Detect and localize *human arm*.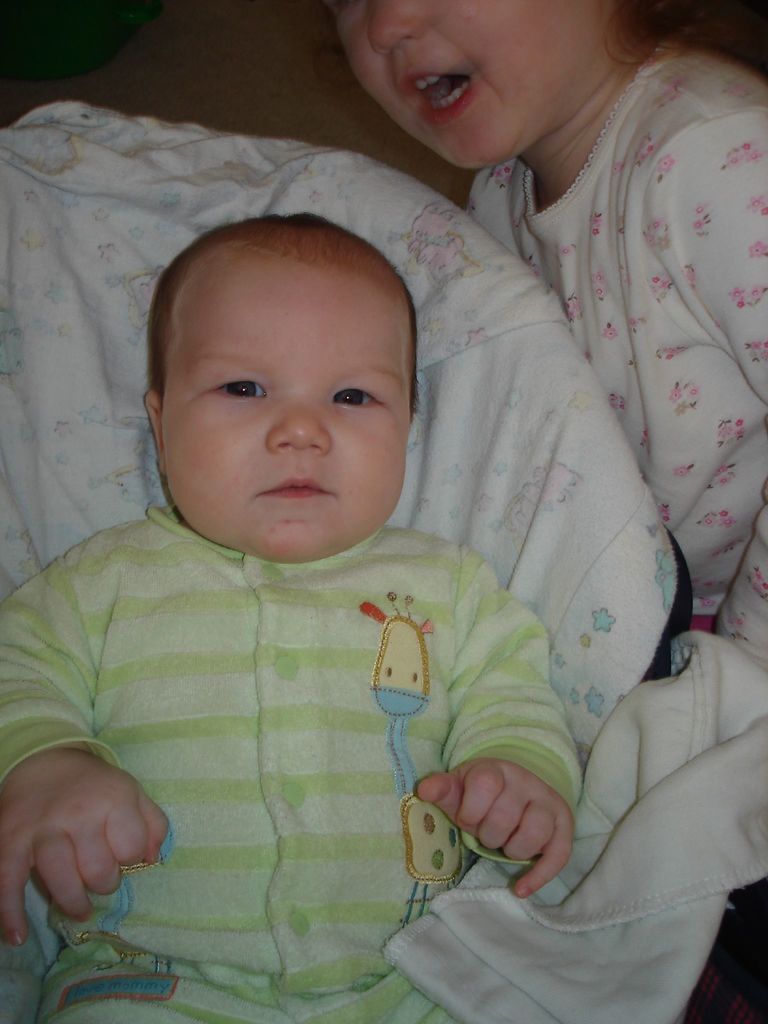
Localized at (x1=689, y1=171, x2=767, y2=650).
